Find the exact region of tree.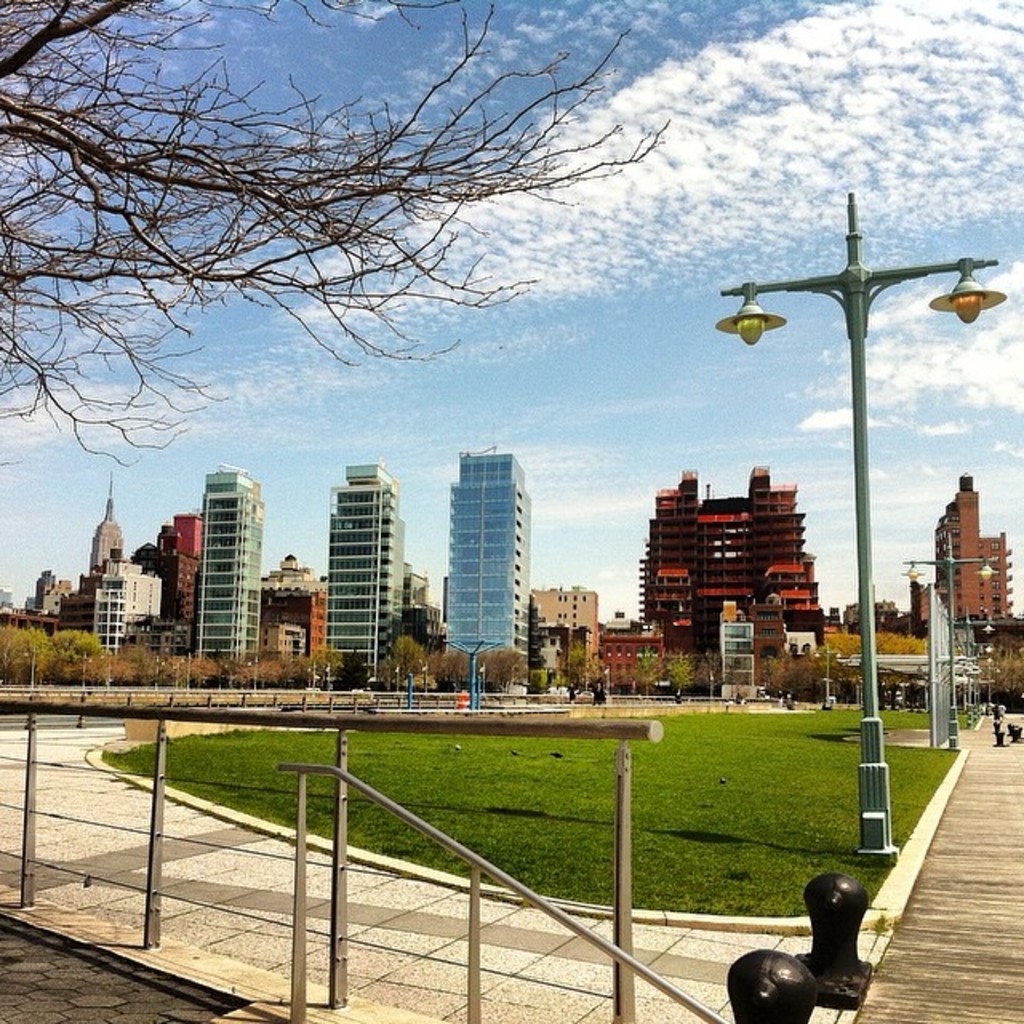
Exact region: <bbox>186, 654, 219, 690</bbox>.
